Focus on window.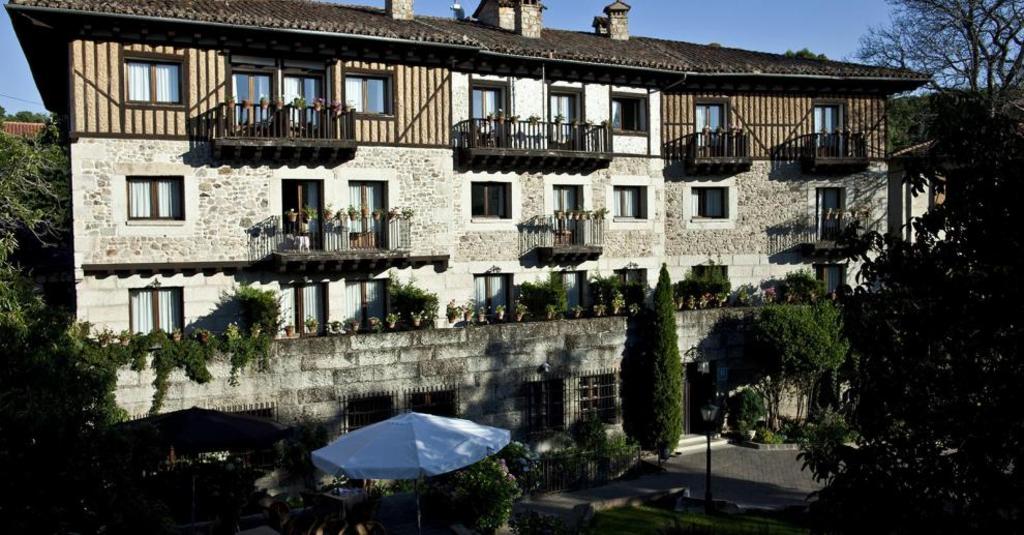
Focused at bbox=[691, 188, 737, 227].
